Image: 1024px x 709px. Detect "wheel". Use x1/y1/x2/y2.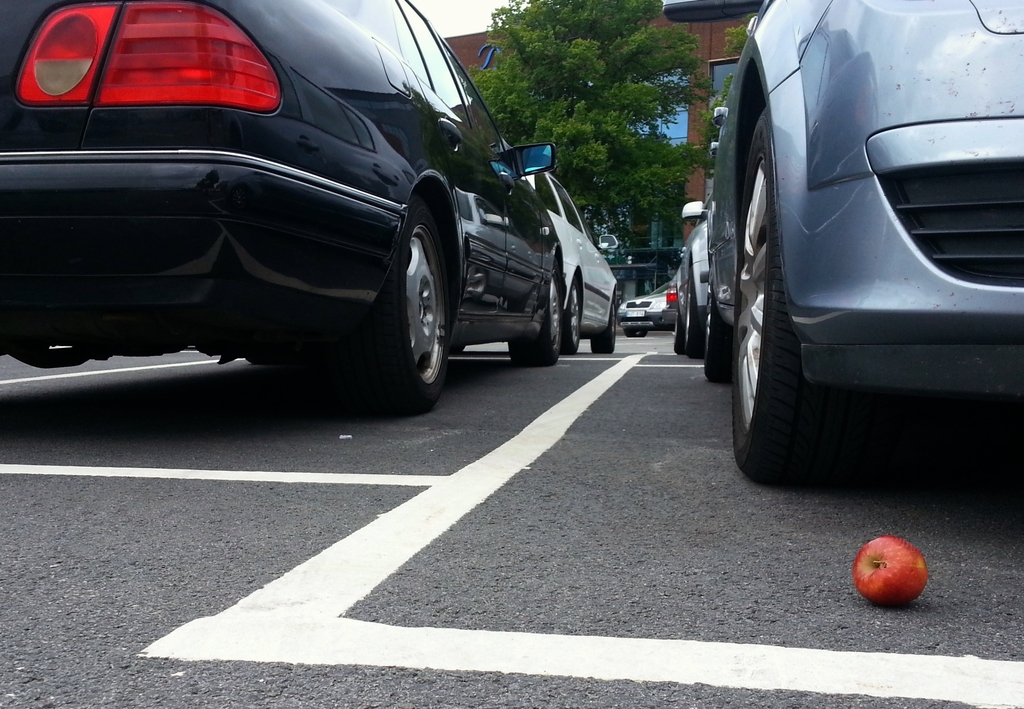
706/295/735/382.
